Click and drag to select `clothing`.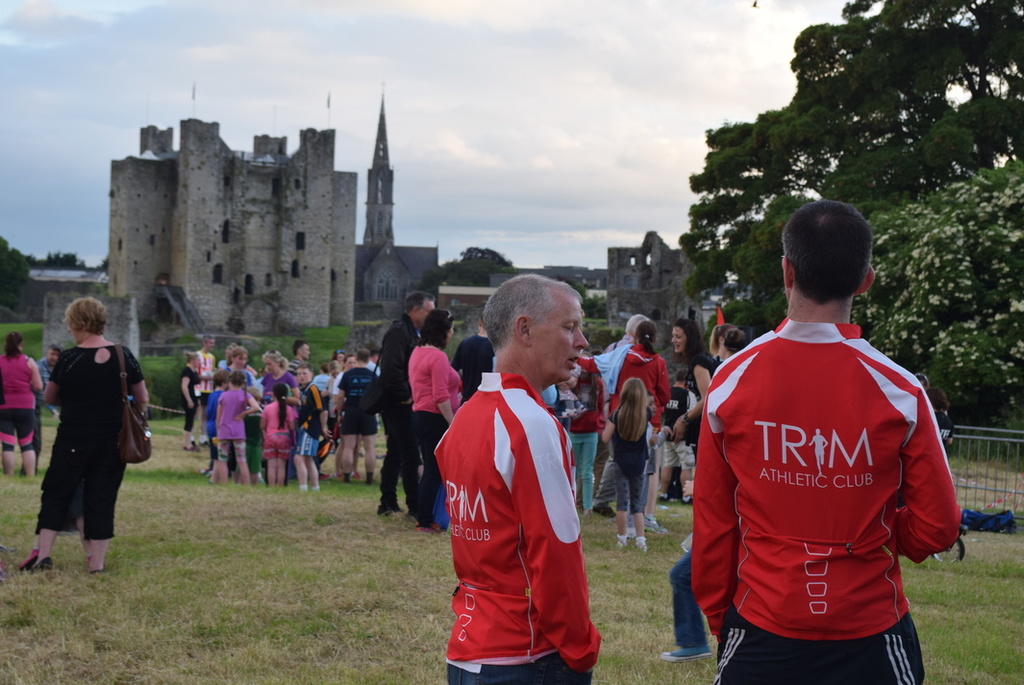
Selection: (431, 376, 595, 684).
